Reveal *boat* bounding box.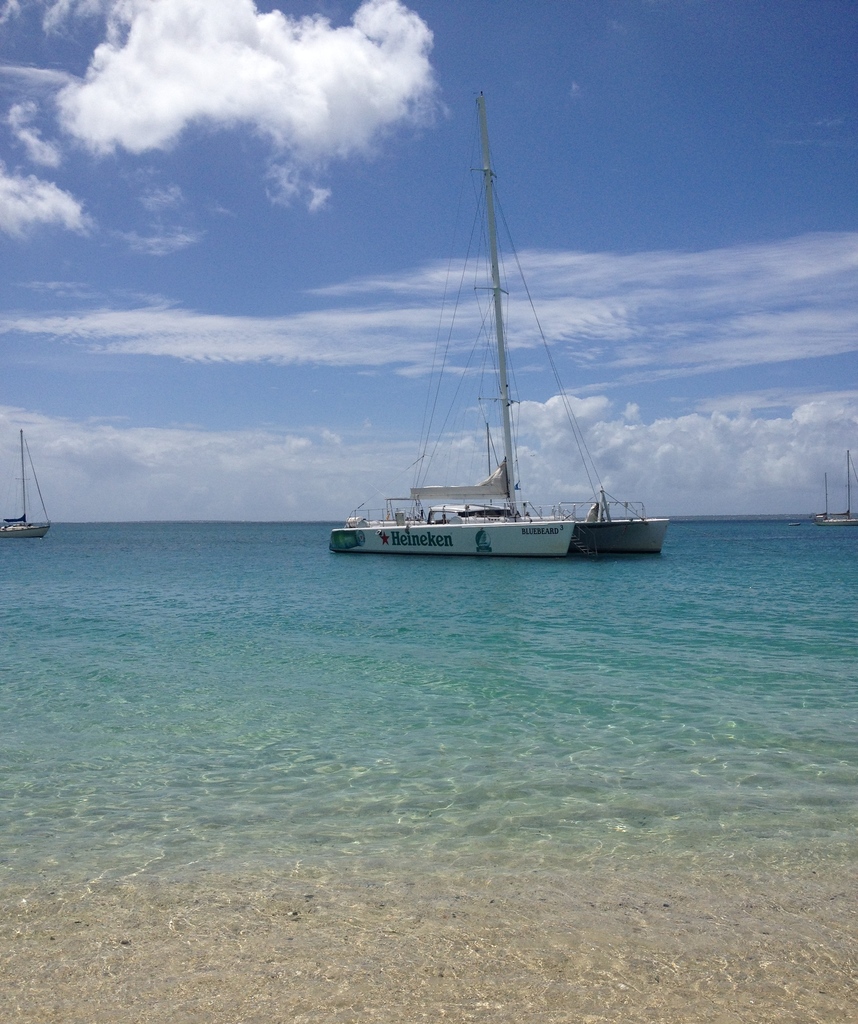
Revealed: [0, 431, 52, 536].
